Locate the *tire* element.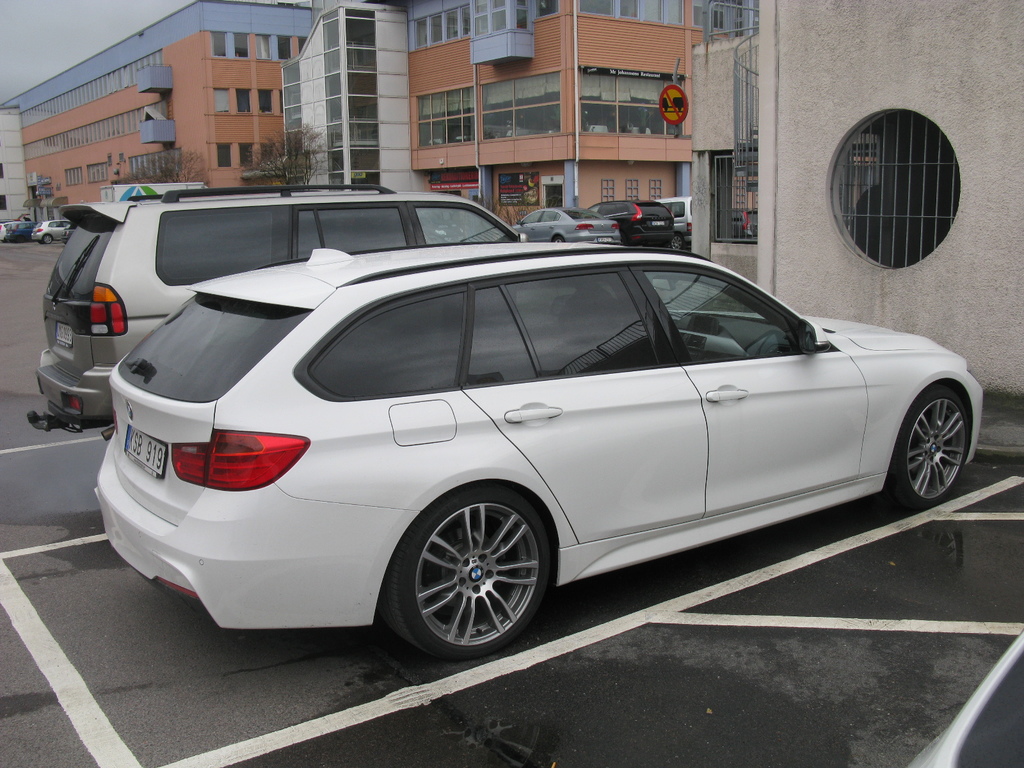
Element bbox: bbox=[553, 235, 563, 243].
